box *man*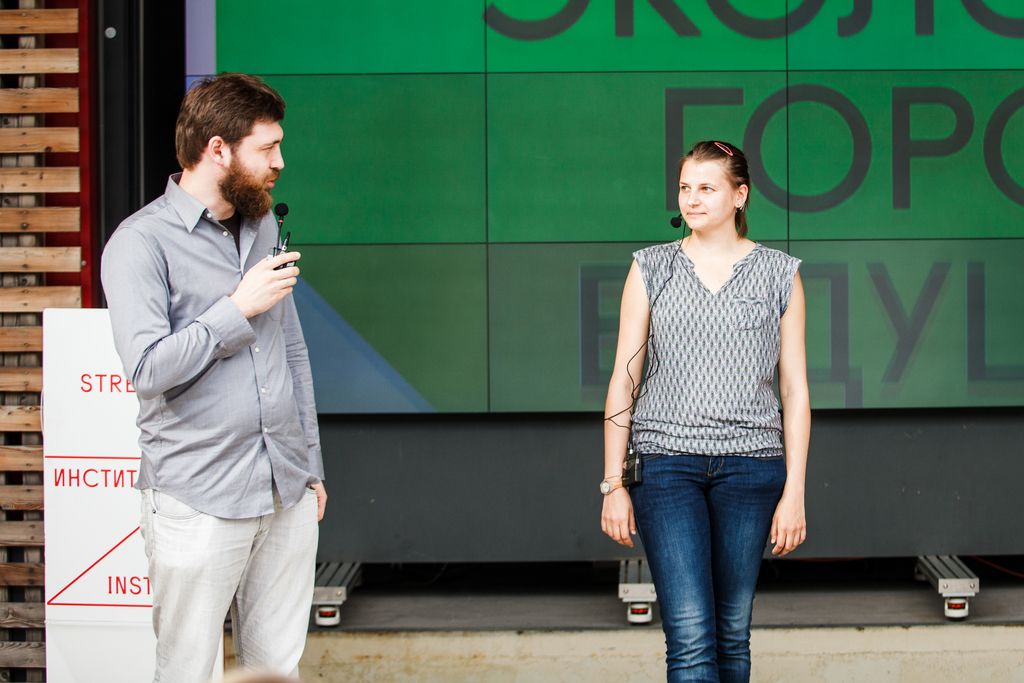
106:66:327:654
